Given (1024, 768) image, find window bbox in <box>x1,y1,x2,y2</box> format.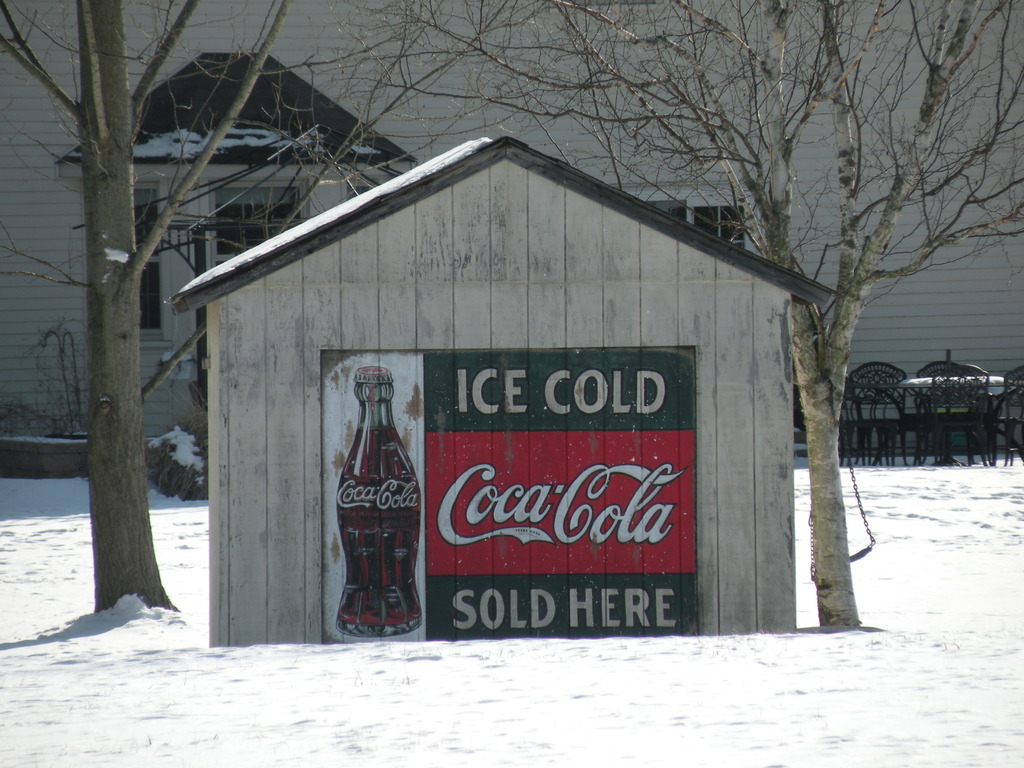
<box>625,192,763,267</box>.
